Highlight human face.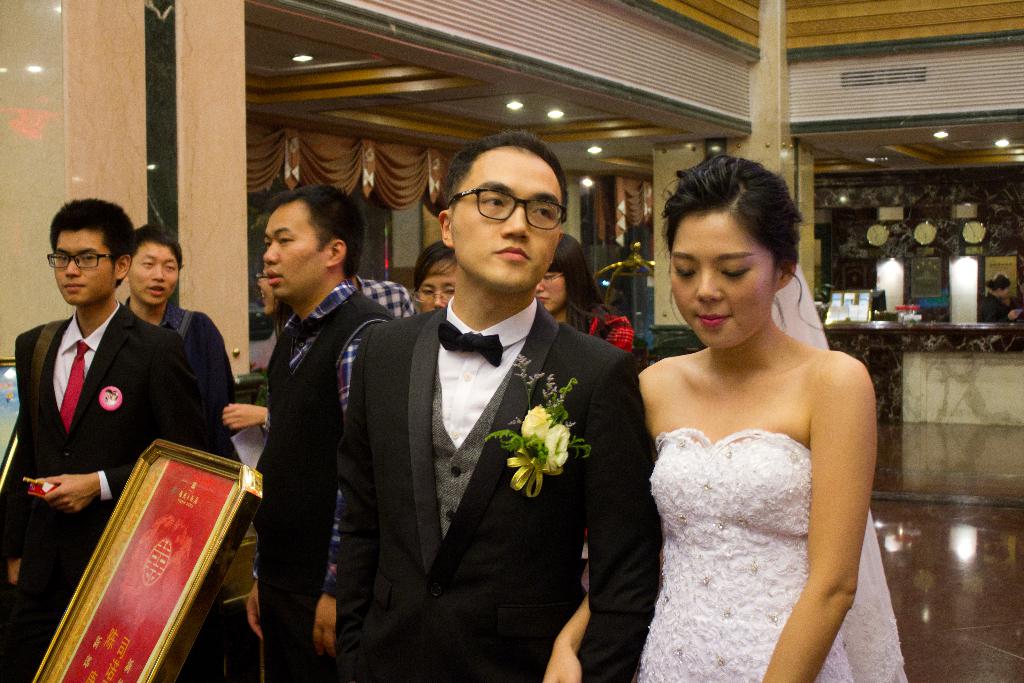
Highlighted region: [127,243,179,310].
